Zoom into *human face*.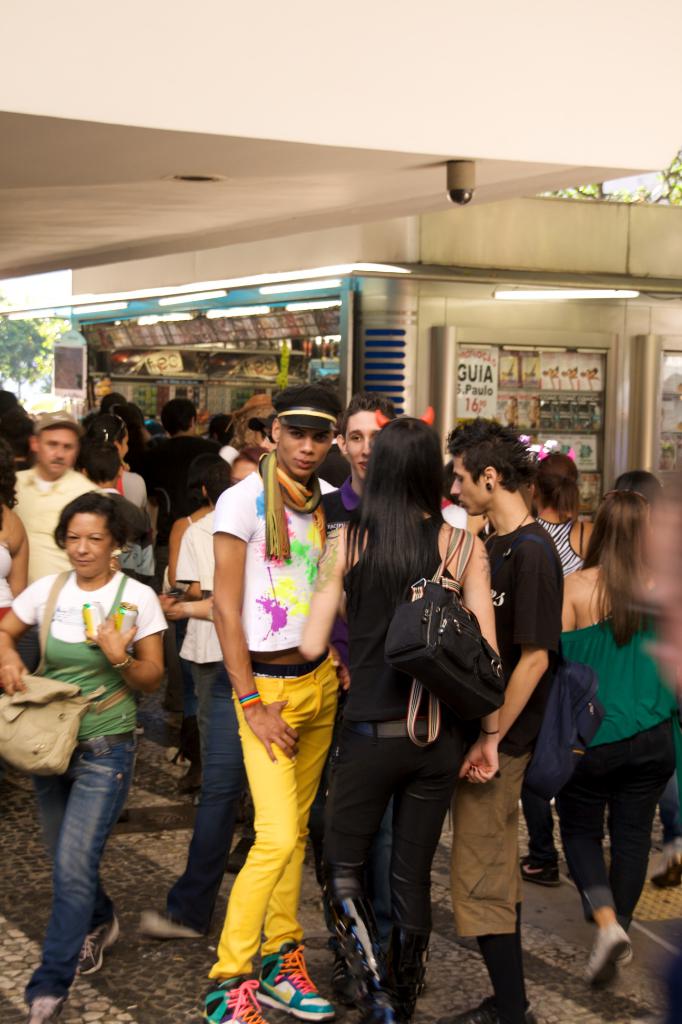
Zoom target: 36,422,79,480.
